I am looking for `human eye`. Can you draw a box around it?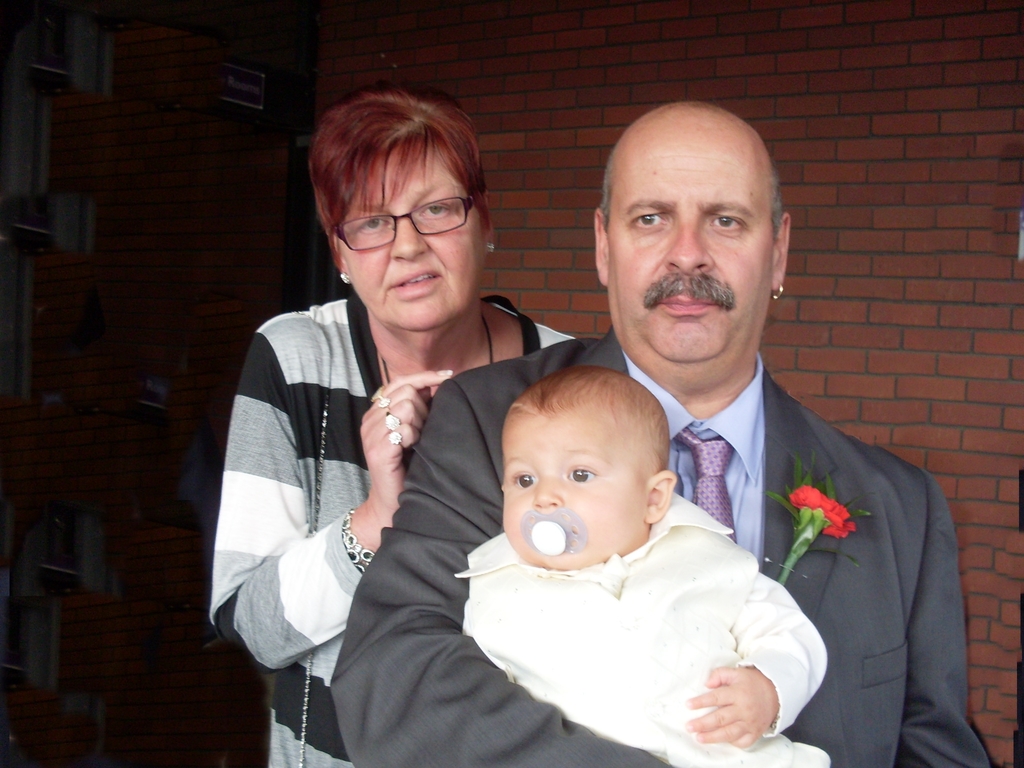
Sure, the bounding box is (left=356, top=216, right=391, bottom=232).
